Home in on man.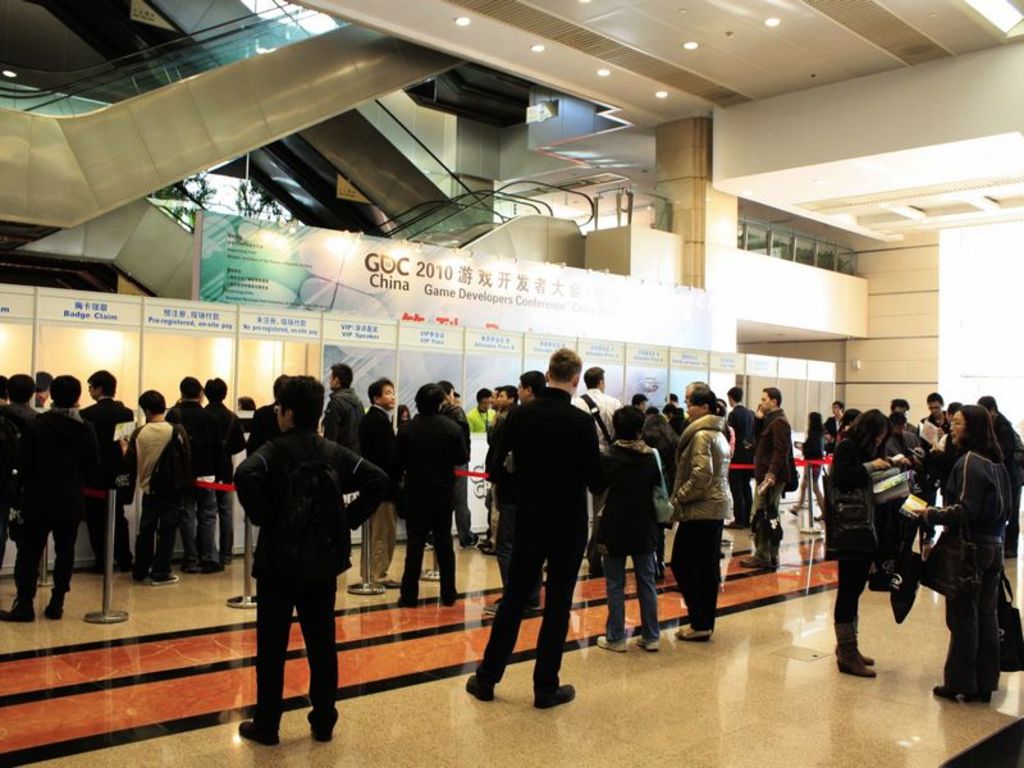
Homed in at locate(920, 379, 956, 442).
